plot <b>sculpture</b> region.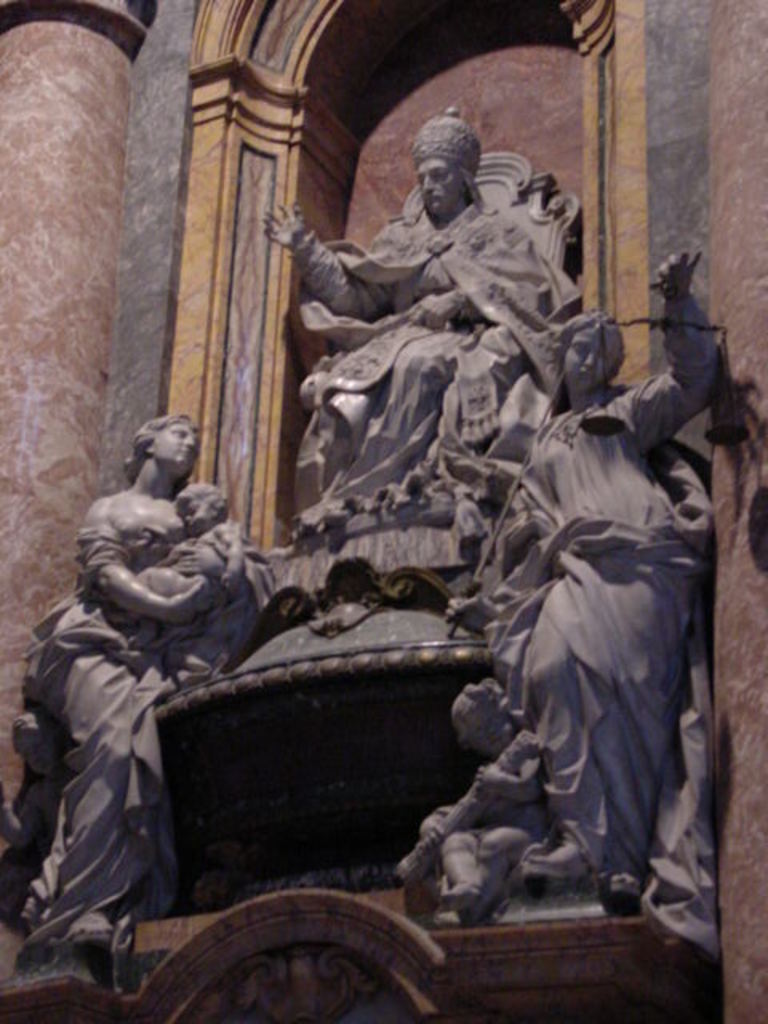
Plotted at (left=432, top=253, right=733, bottom=909).
